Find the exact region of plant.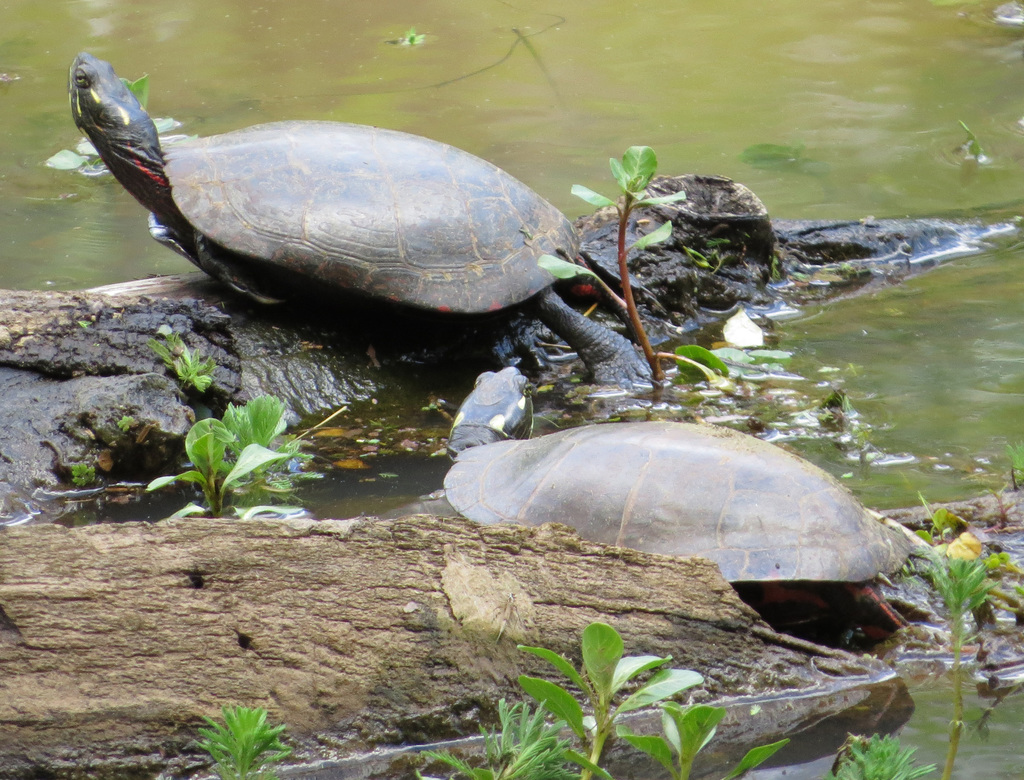
Exact region: (826, 734, 938, 779).
